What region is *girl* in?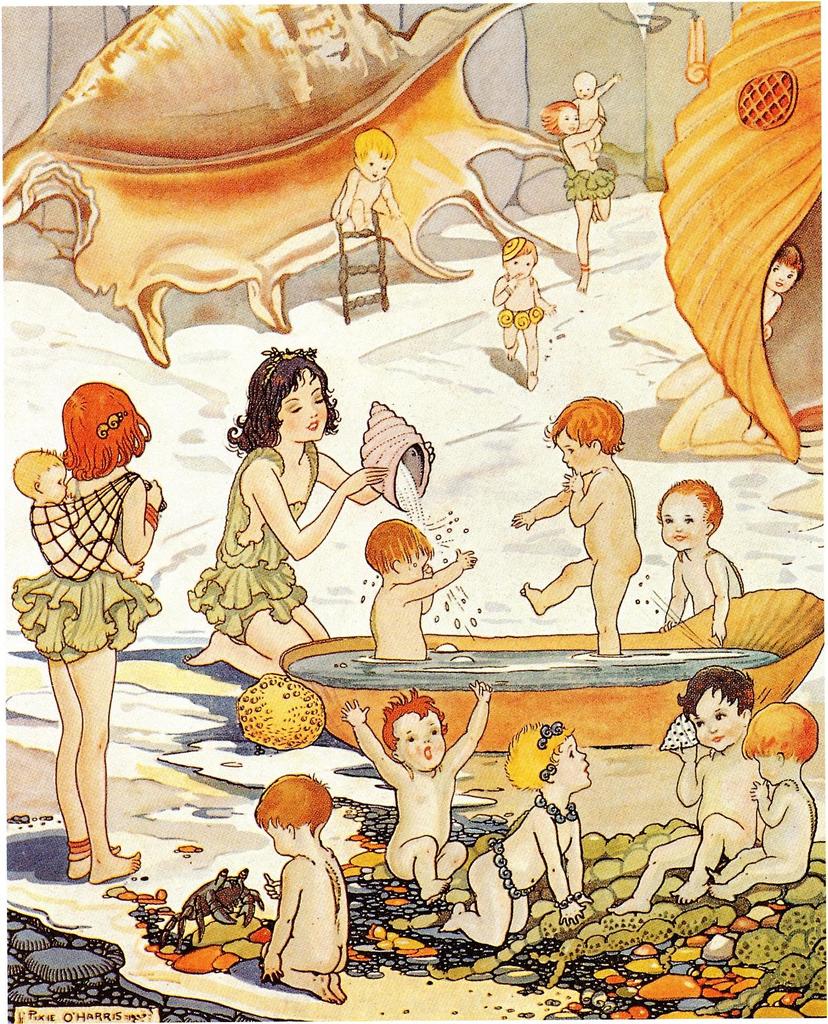
[180,346,389,678].
